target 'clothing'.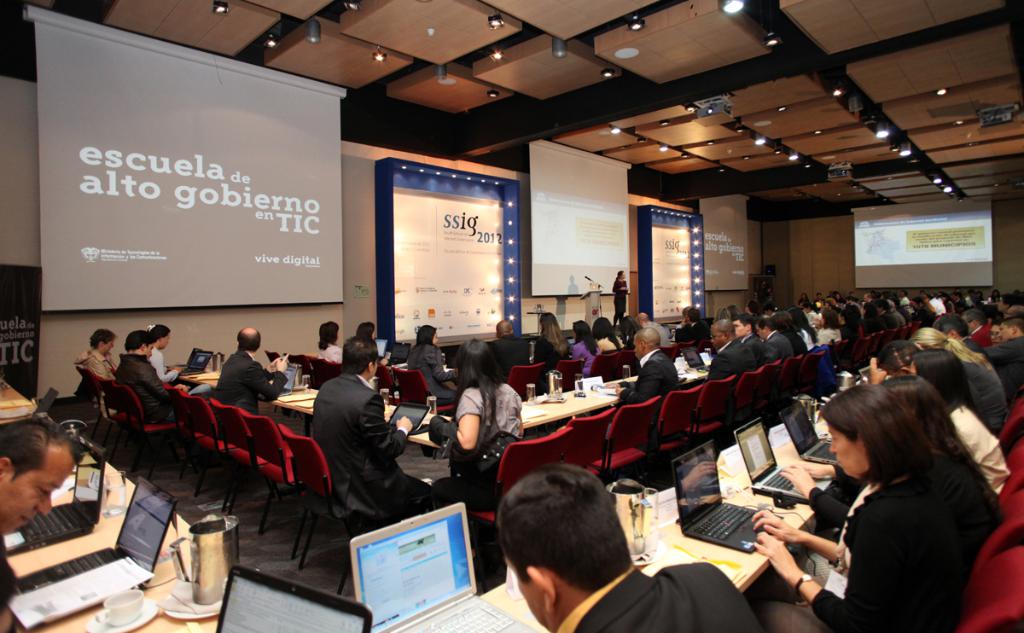
Target region: crop(599, 334, 625, 353).
